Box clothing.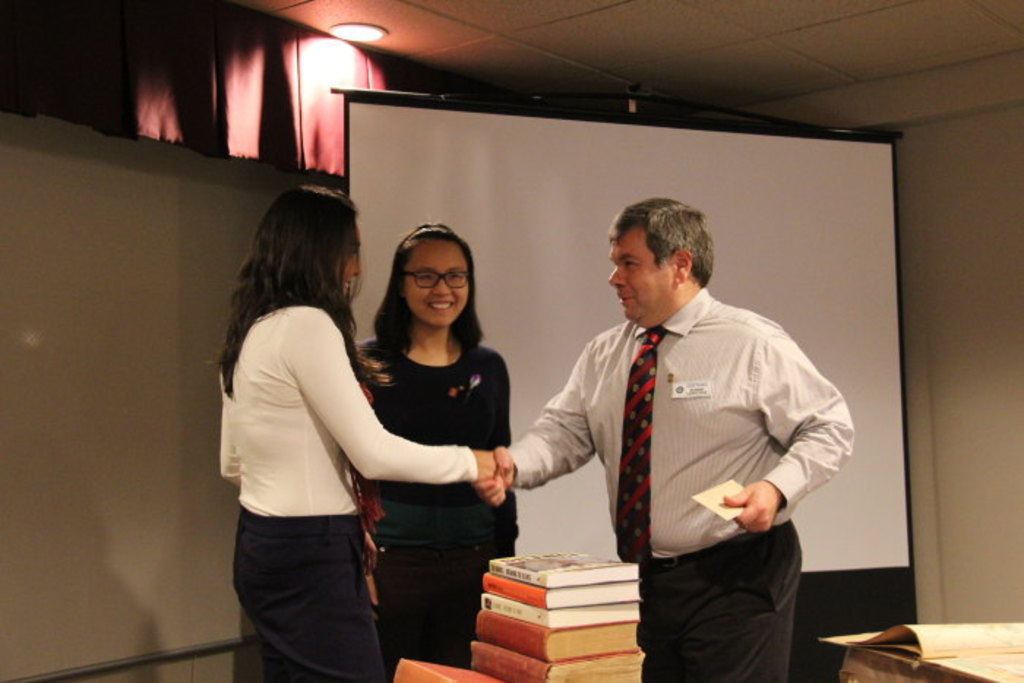
(left=508, top=291, right=859, bottom=682).
